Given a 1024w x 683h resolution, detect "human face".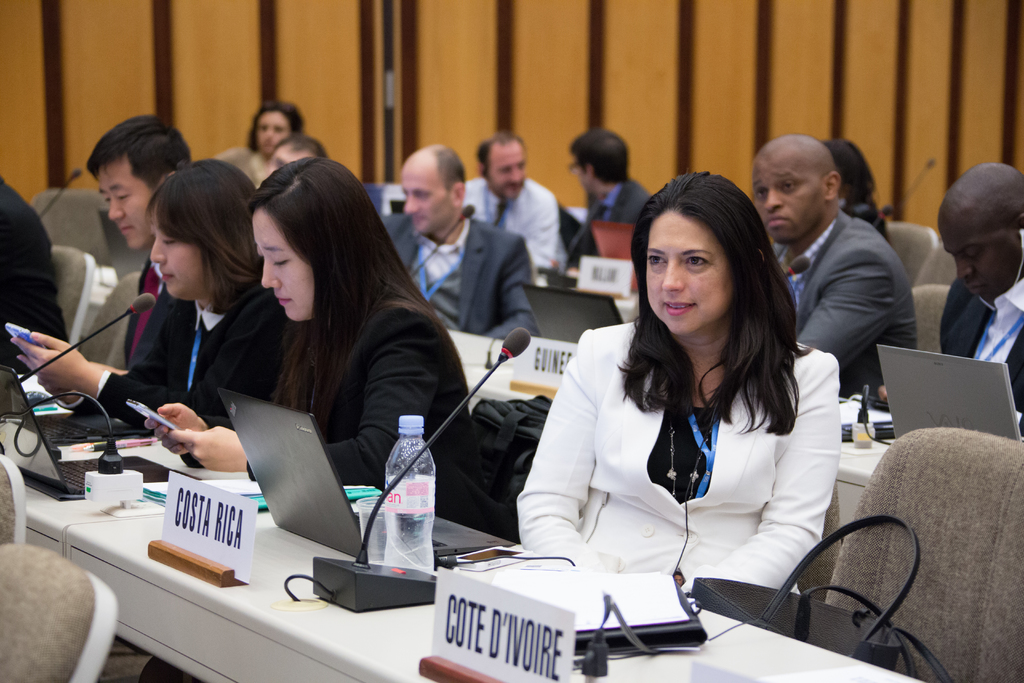
left=937, top=202, right=1017, bottom=302.
